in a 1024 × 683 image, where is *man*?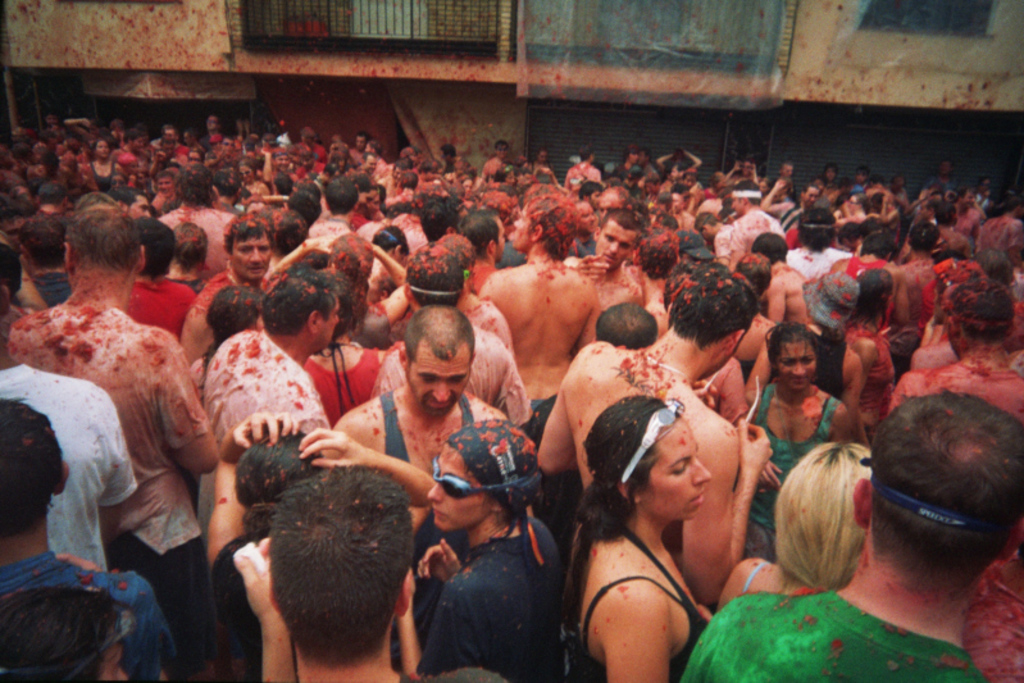
364/140/388/172.
